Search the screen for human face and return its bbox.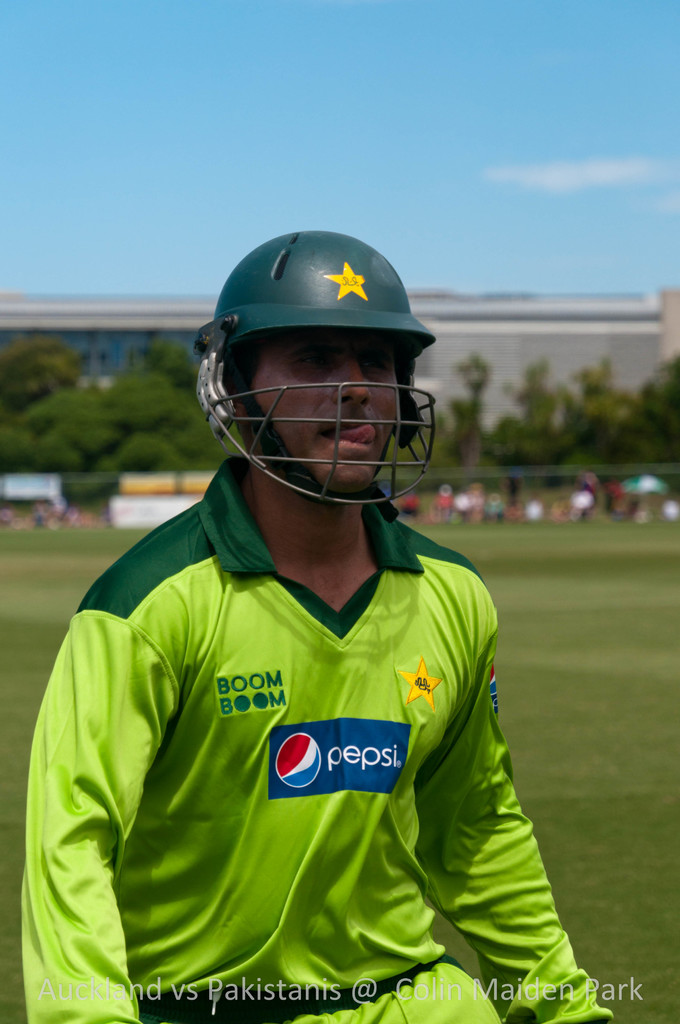
Found: <box>215,301,417,506</box>.
